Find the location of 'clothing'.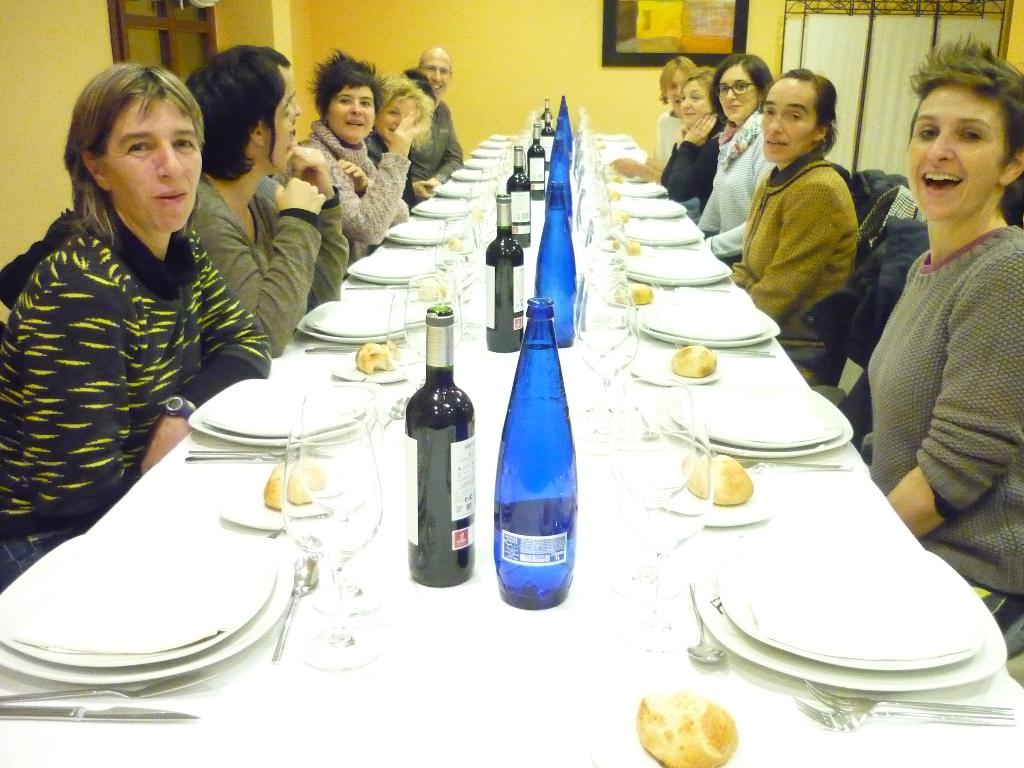
Location: (left=658, top=110, right=712, bottom=228).
